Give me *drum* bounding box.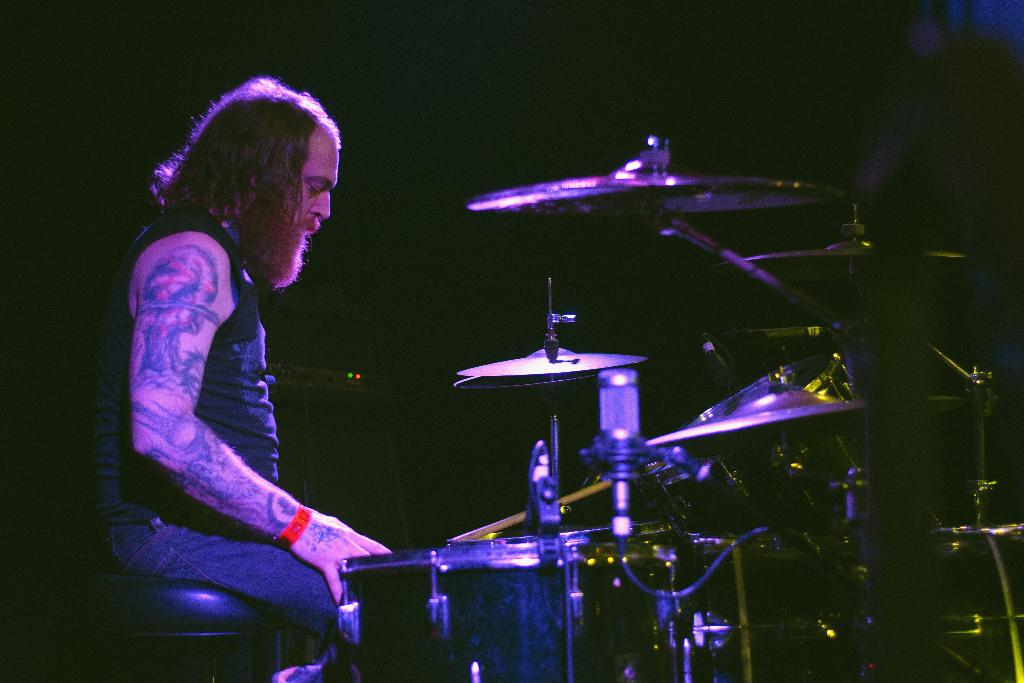
BBox(628, 450, 747, 536).
